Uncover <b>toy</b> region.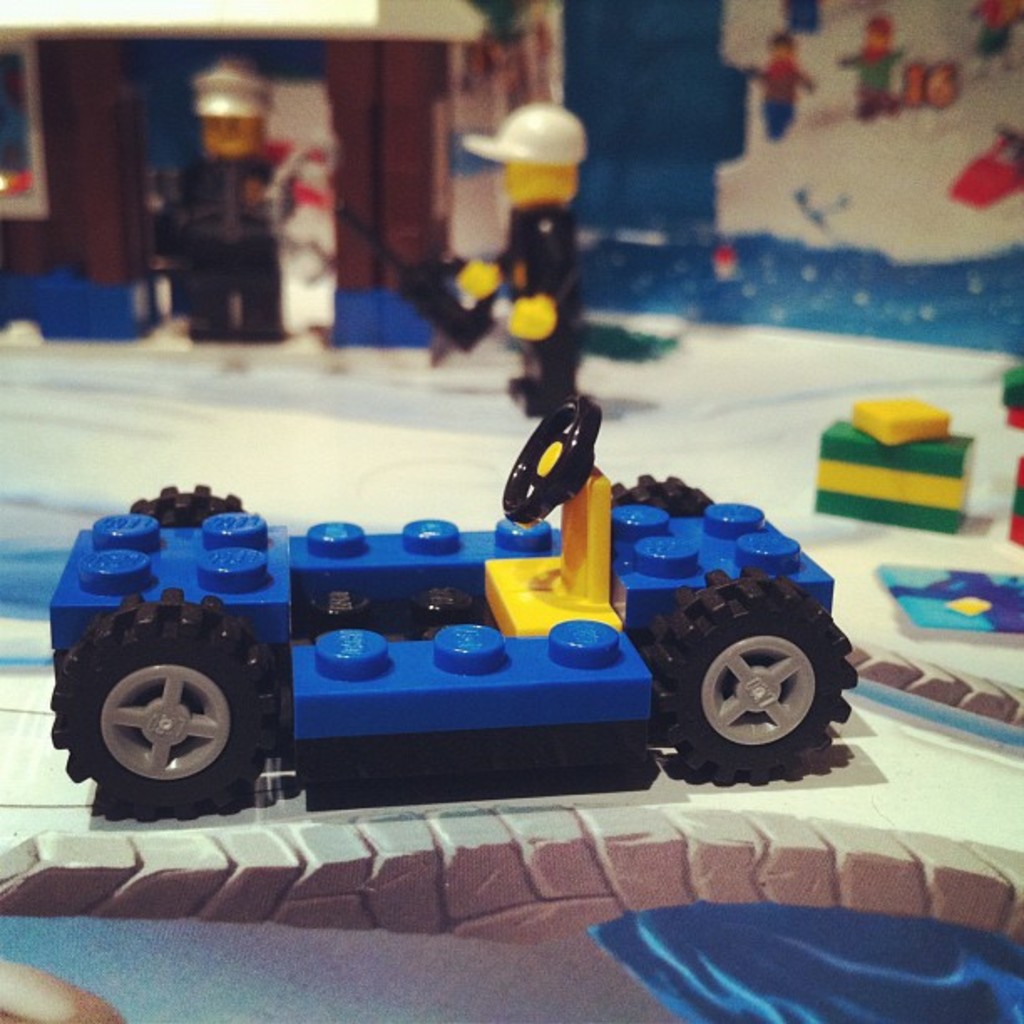
Uncovered: rect(873, 549, 1022, 644).
